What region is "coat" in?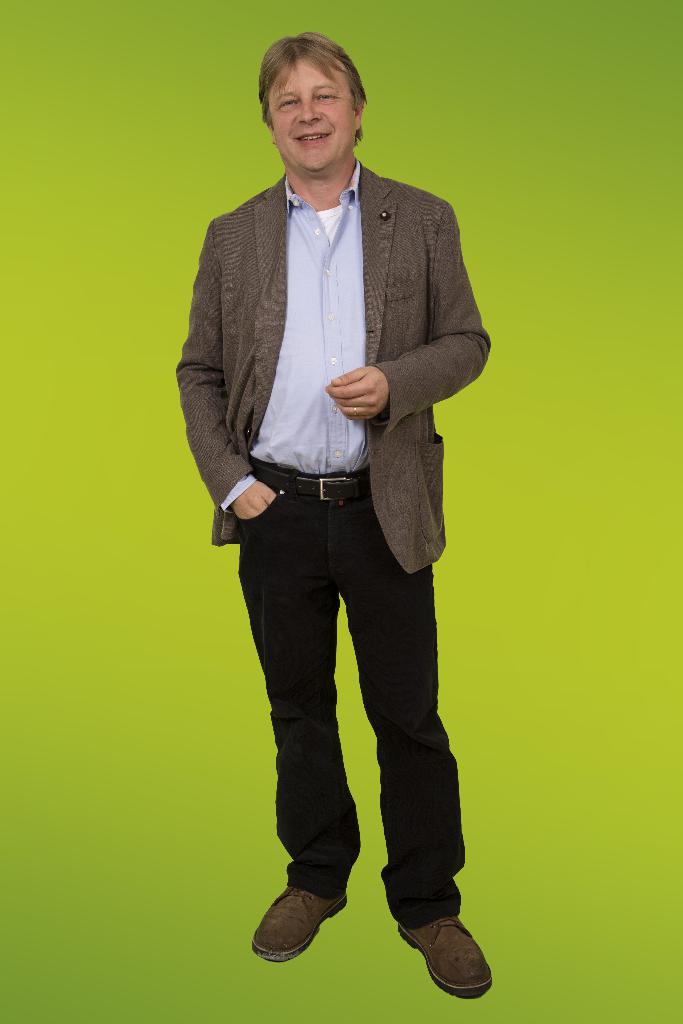
crop(172, 164, 490, 577).
